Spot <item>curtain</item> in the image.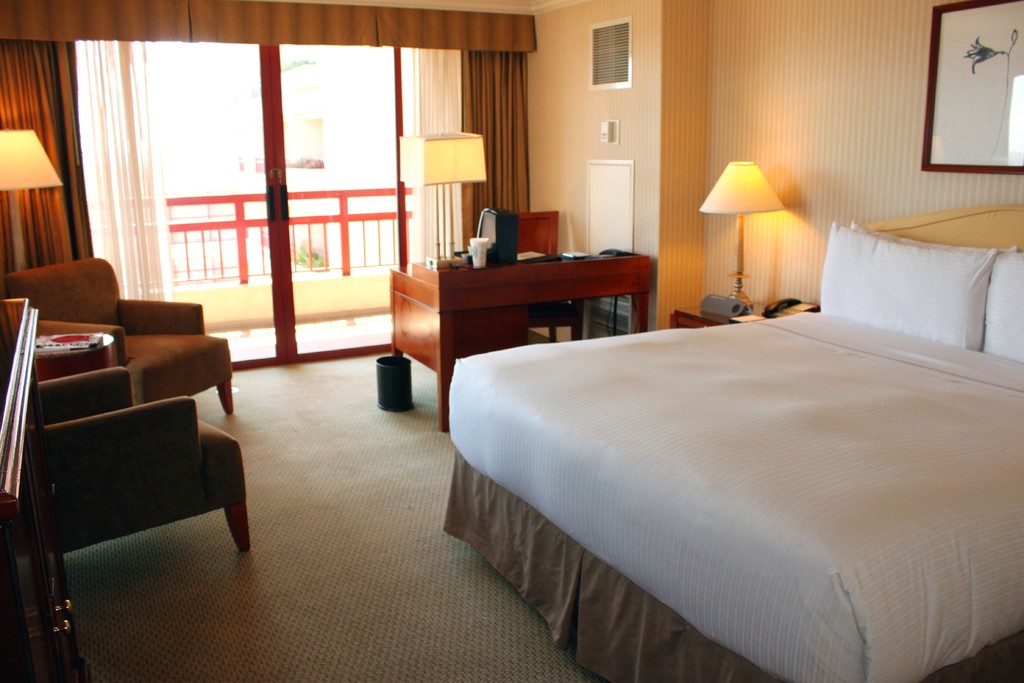
<item>curtain</item> found at detection(0, 29, 98, 278).
